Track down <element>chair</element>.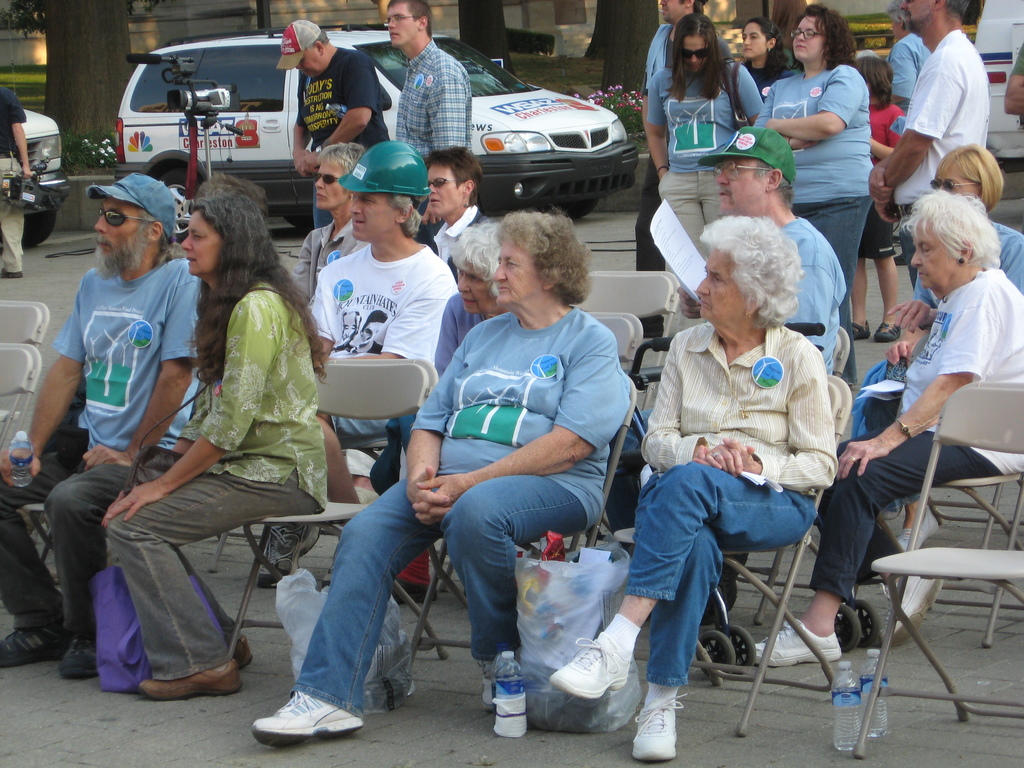
Tracked to (x1=0, y1=300, x2=54, y2=458).
